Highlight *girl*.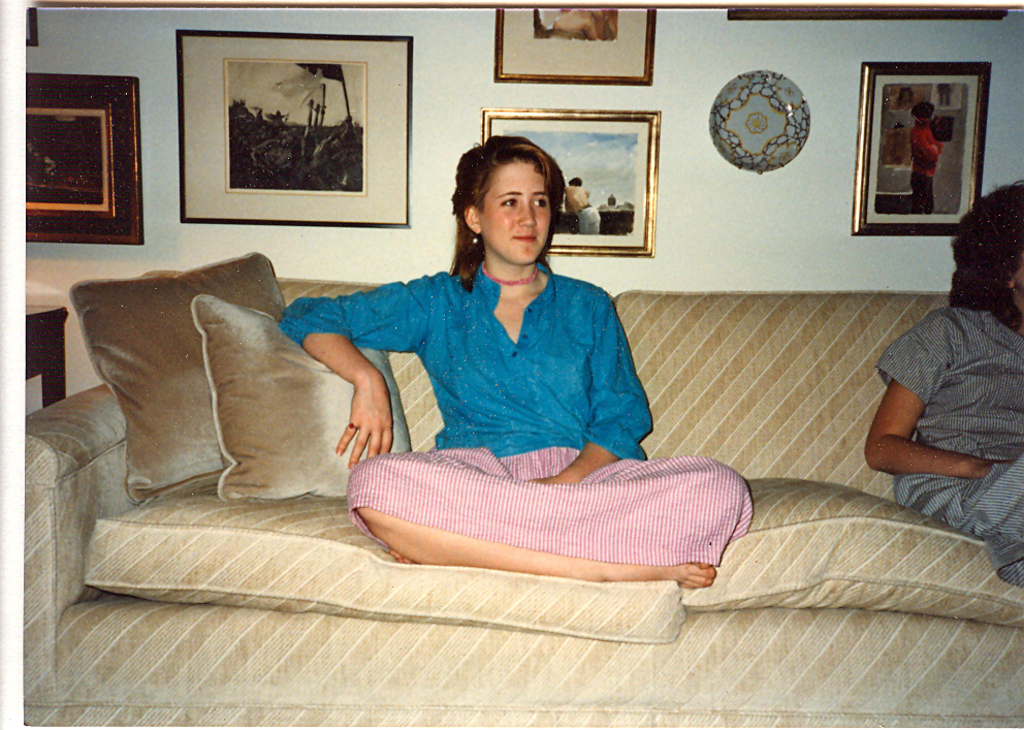
Highlighted region: 273/127/762/589.
